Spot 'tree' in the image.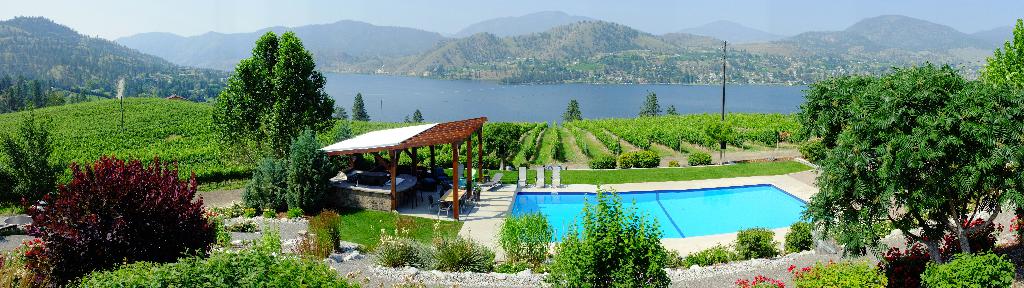
'tree' found at (x1=284, y1=123, x2=328, y2=214).
